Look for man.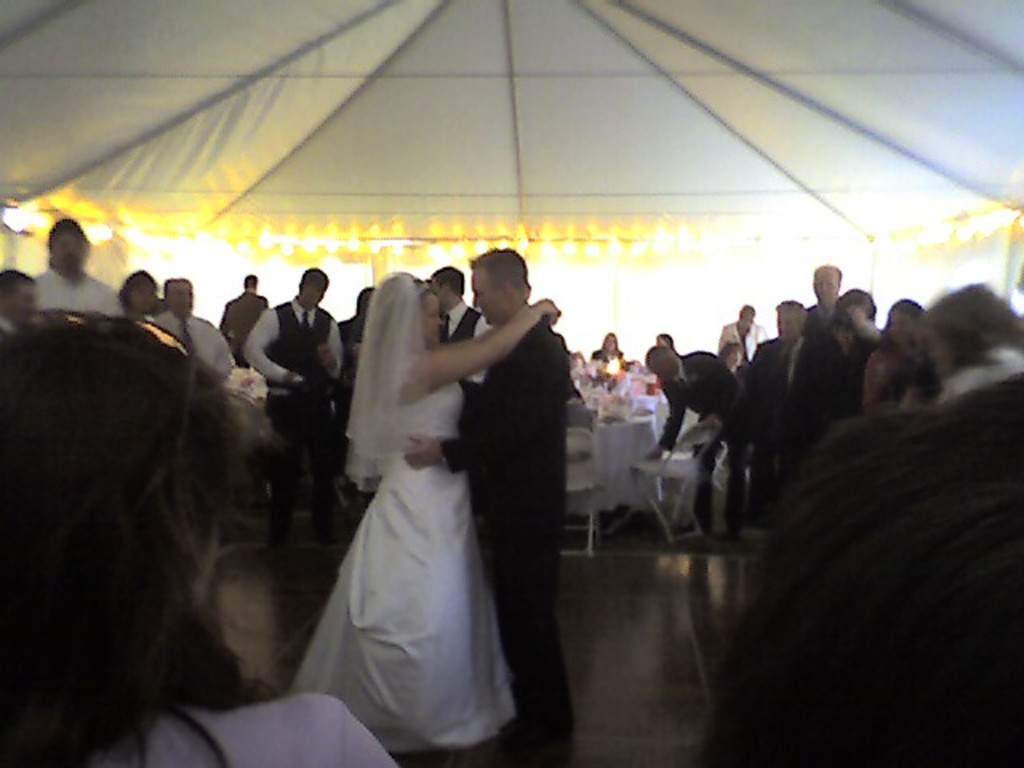
Found: bbox=[643, 341, 752, 544].
